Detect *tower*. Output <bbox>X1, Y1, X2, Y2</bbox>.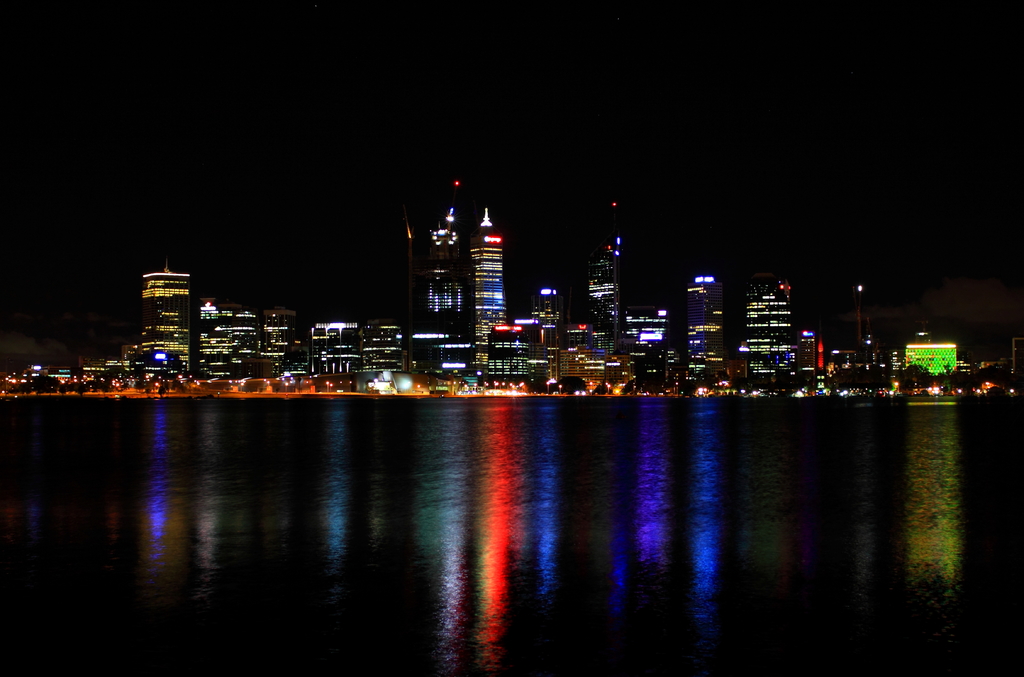
<bbox>470, 207, 508, 366</bbox>.
